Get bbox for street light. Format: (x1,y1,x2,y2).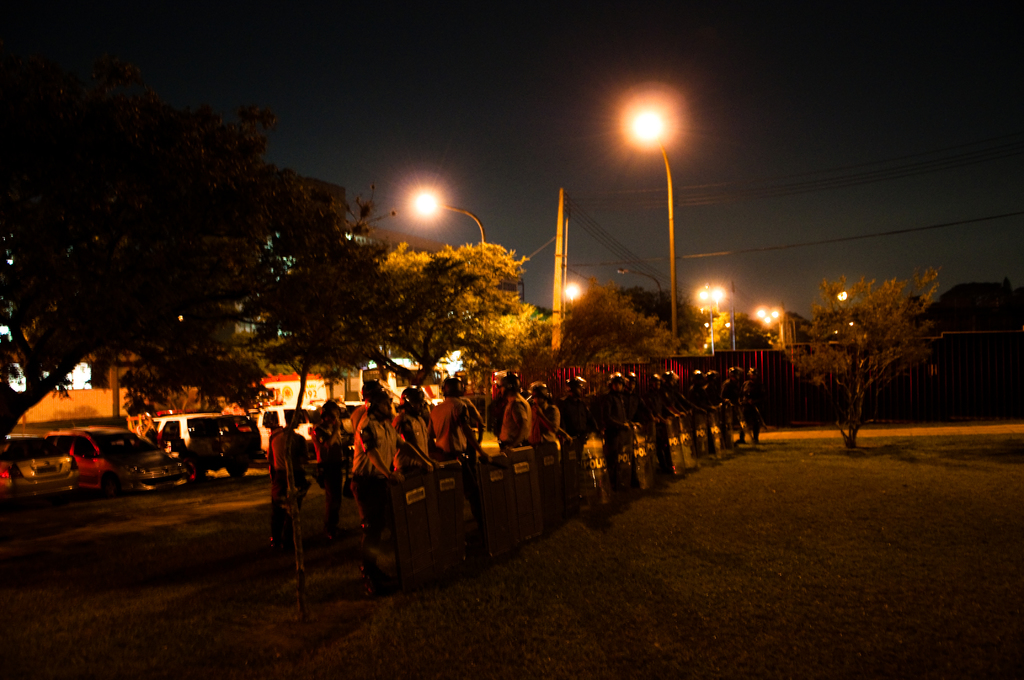
(694,280,731,358).
